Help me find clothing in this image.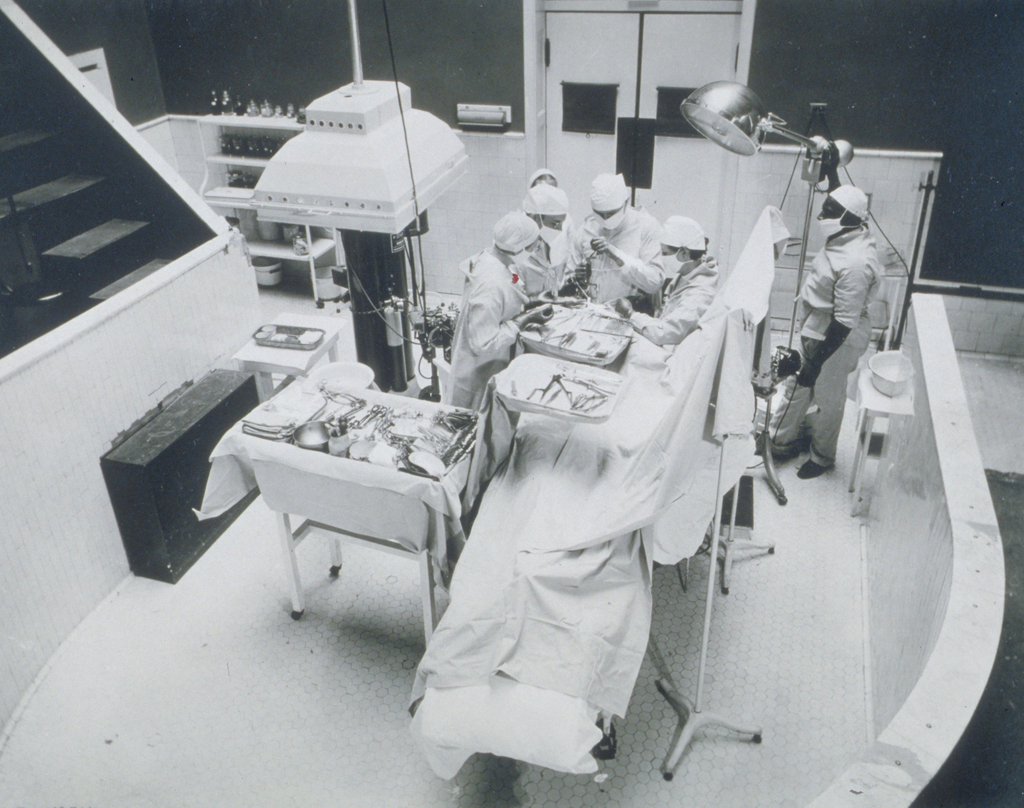
Found it: pyautogui.locateOnScreen(561, 208, 668, 309).
